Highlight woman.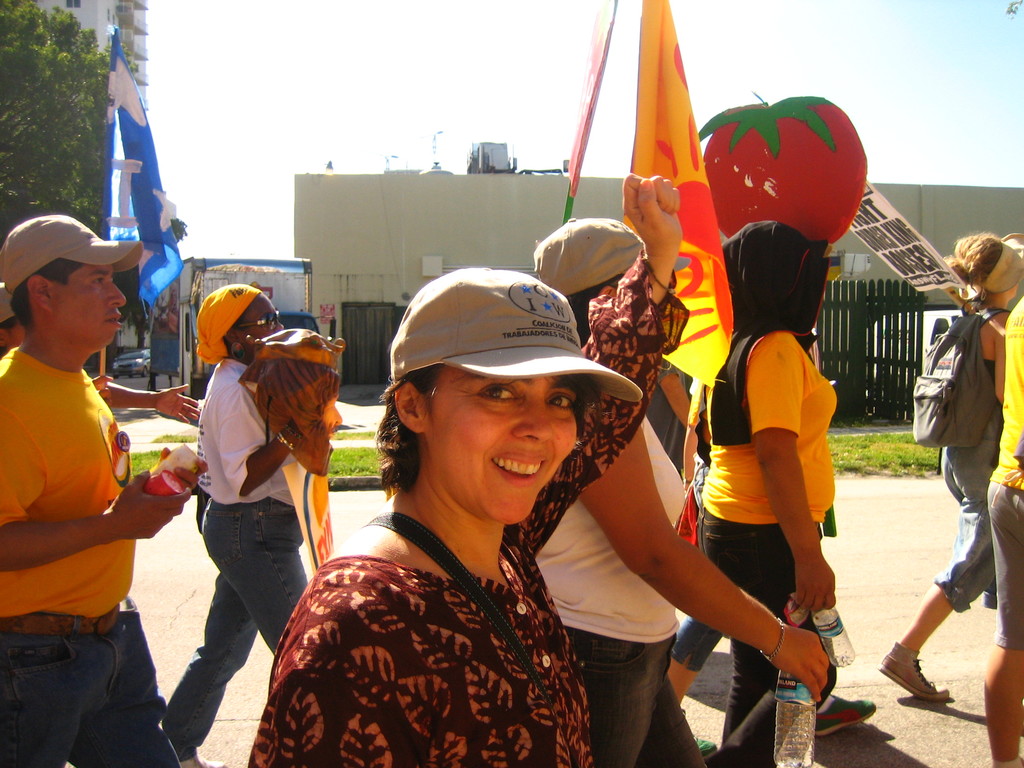
Highlighted region: [269, 300, 653, 767].
